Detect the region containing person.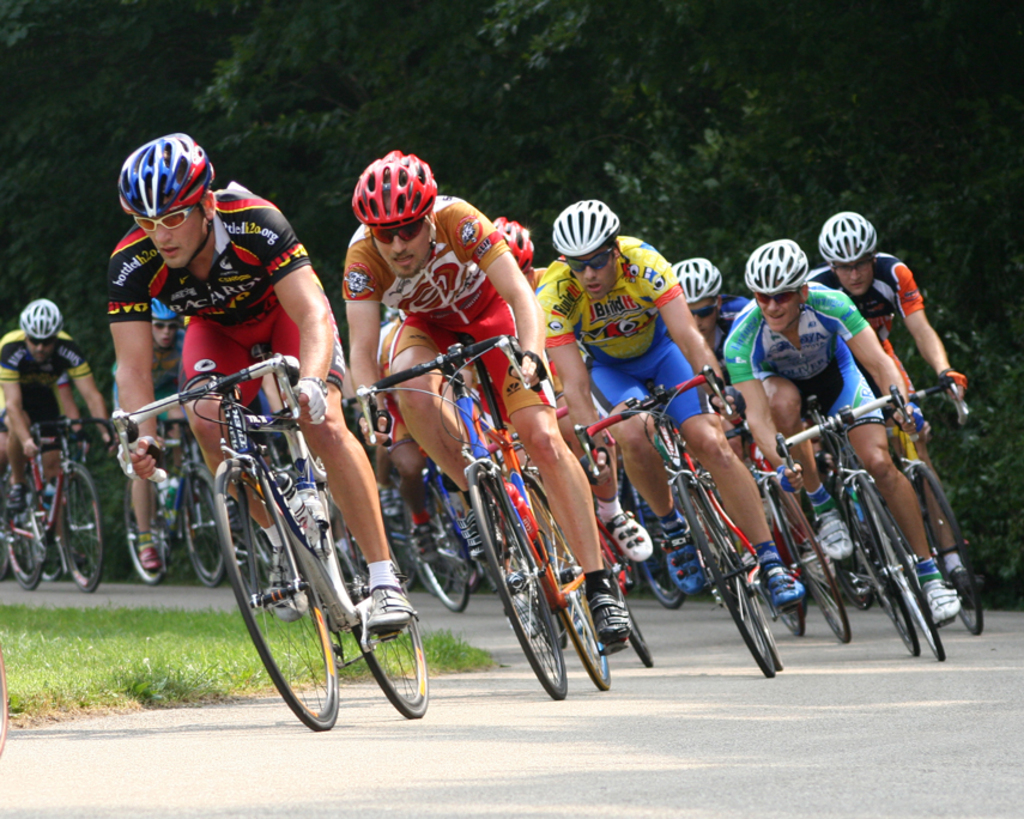
BBox(109, 293, 193, 575).
